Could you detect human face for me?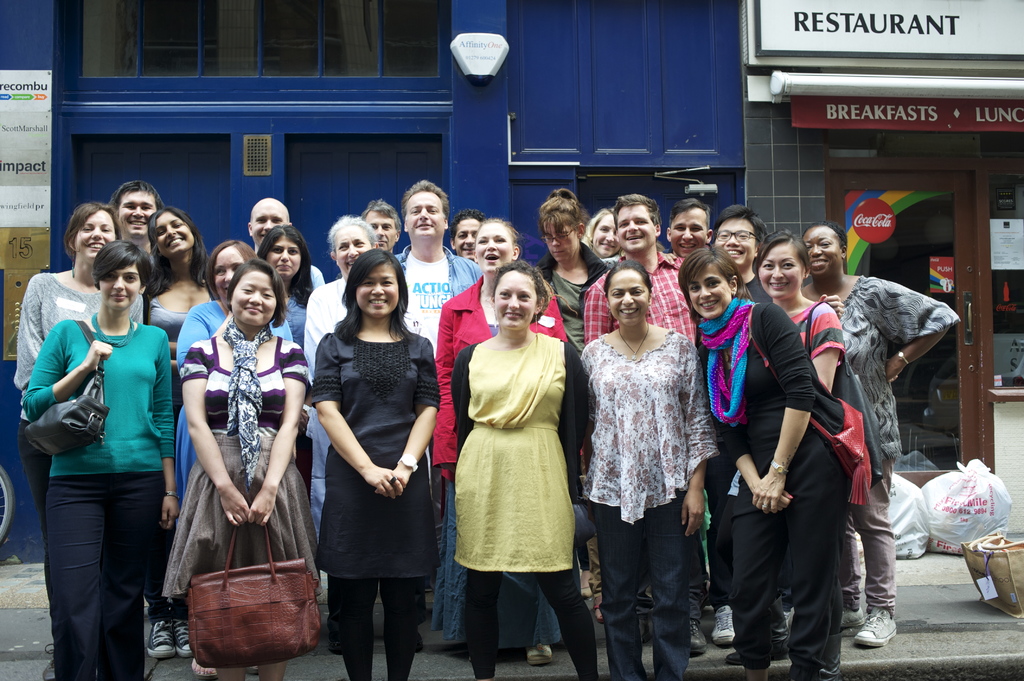
Detection result: locate(97, 258, 141, 310).
